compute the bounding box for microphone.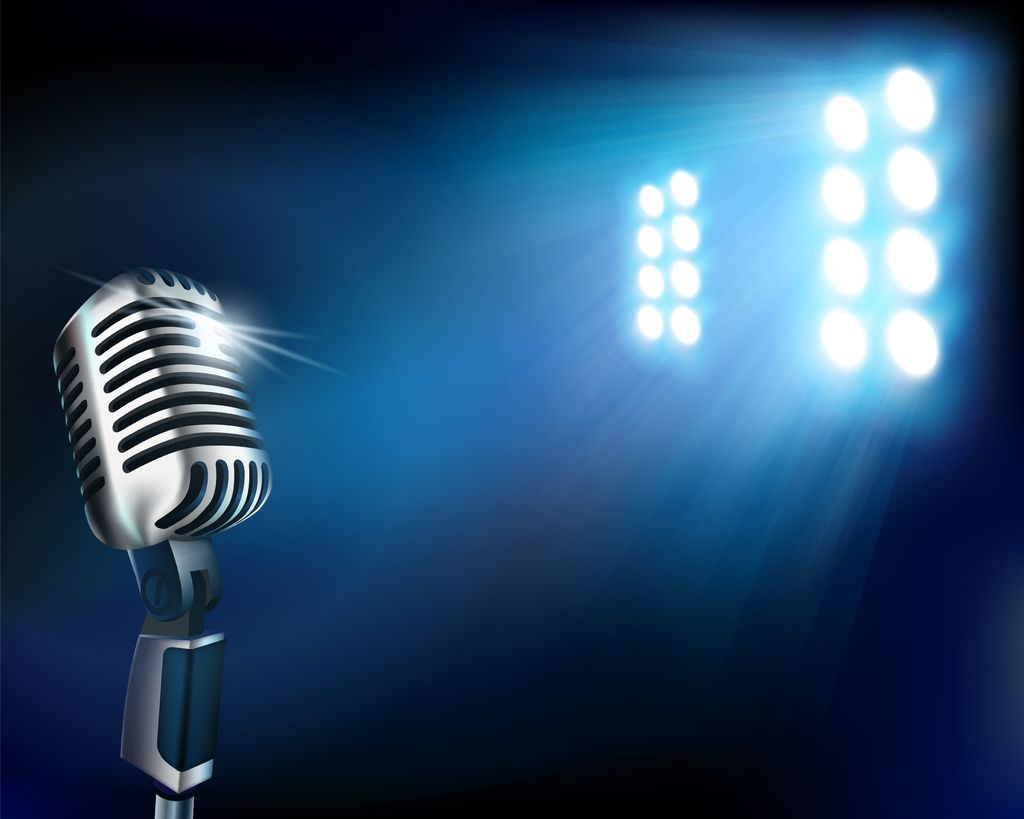
select_region(47, 268, 272, 567).
